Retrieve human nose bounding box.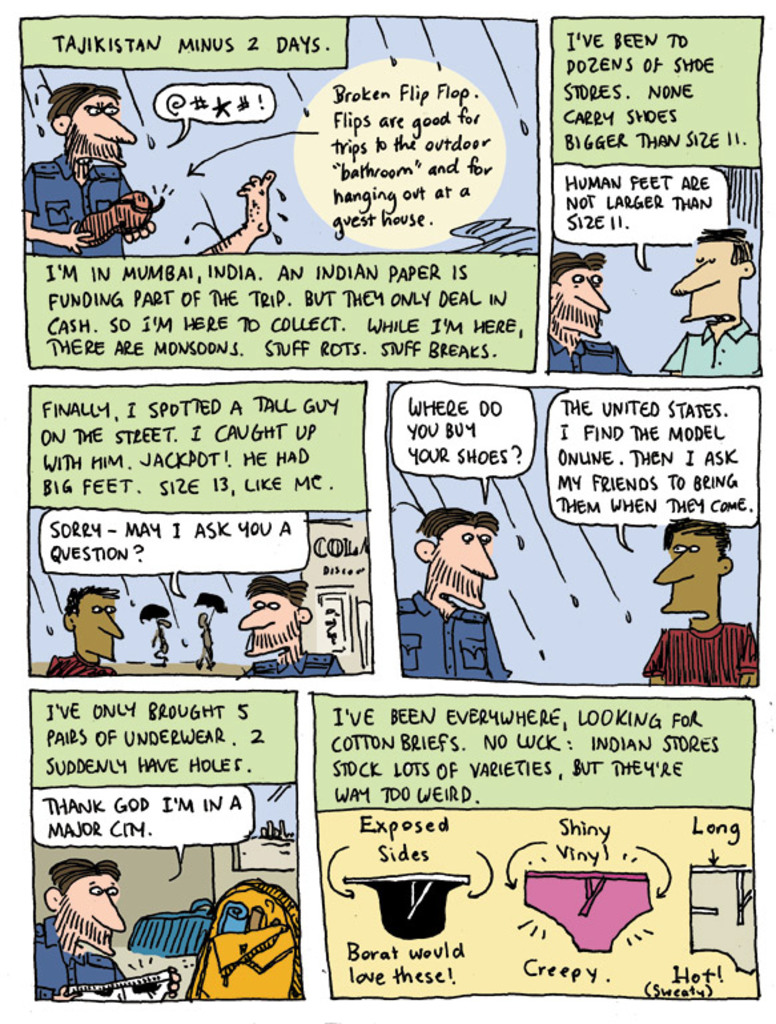
Bounding box: crop(238, 606, 278, 631).
